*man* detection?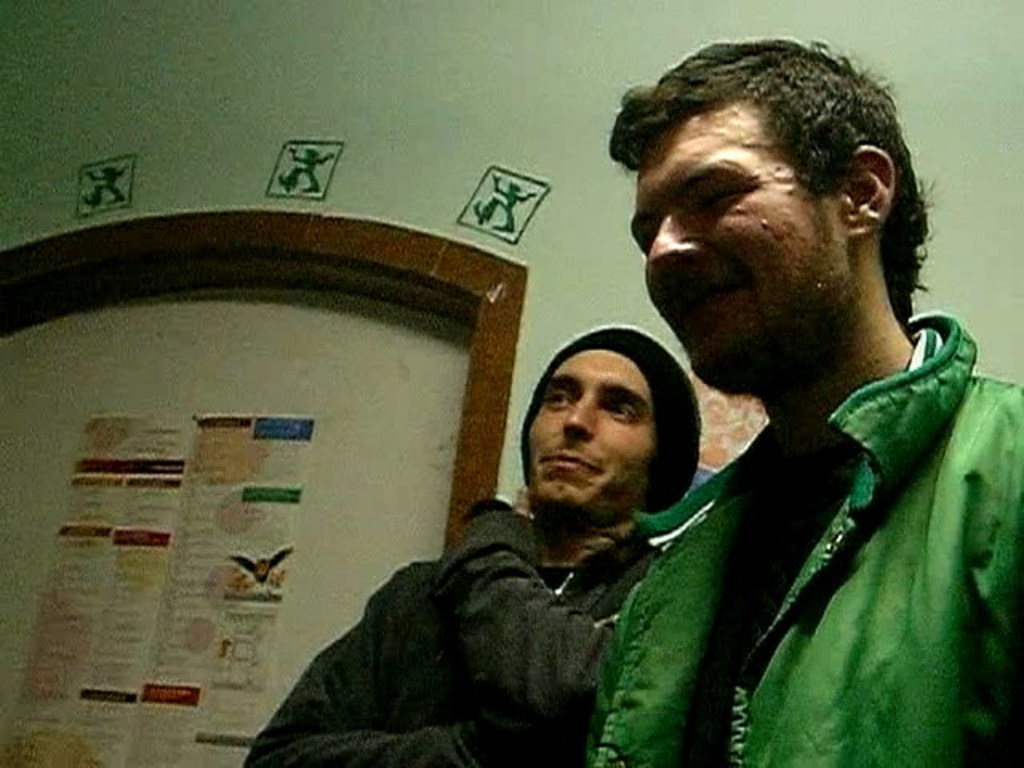
[x1=242, y1=323, x2=702, y2=766]
